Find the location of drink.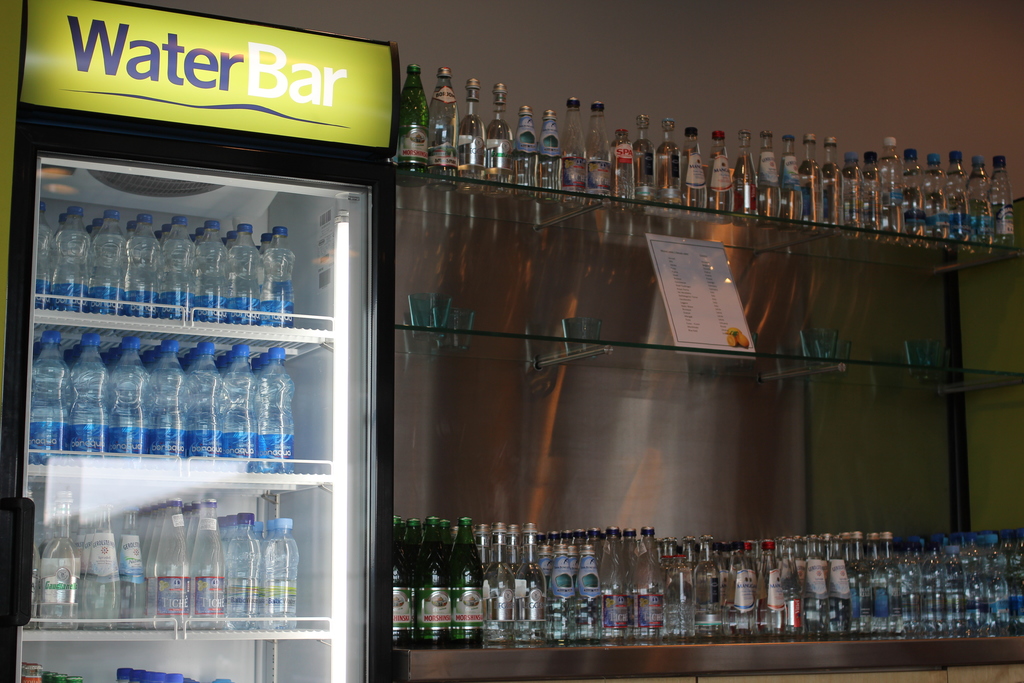
Location: (x1=704, y1=144, x2=734, y2=223).
